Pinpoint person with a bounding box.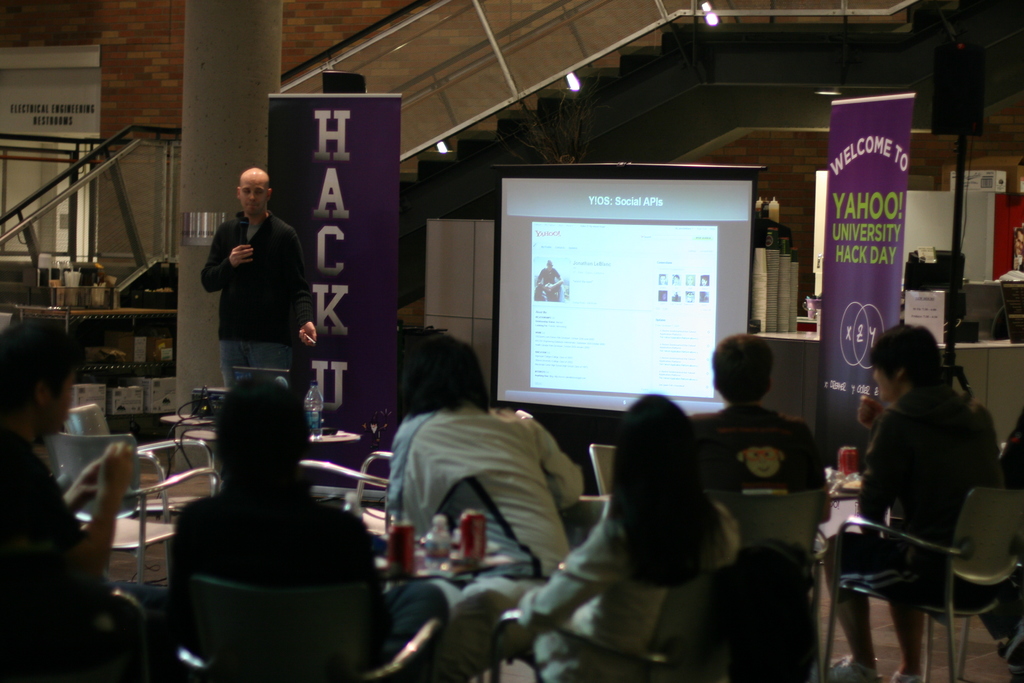
region(686, 331, 833, 682).
